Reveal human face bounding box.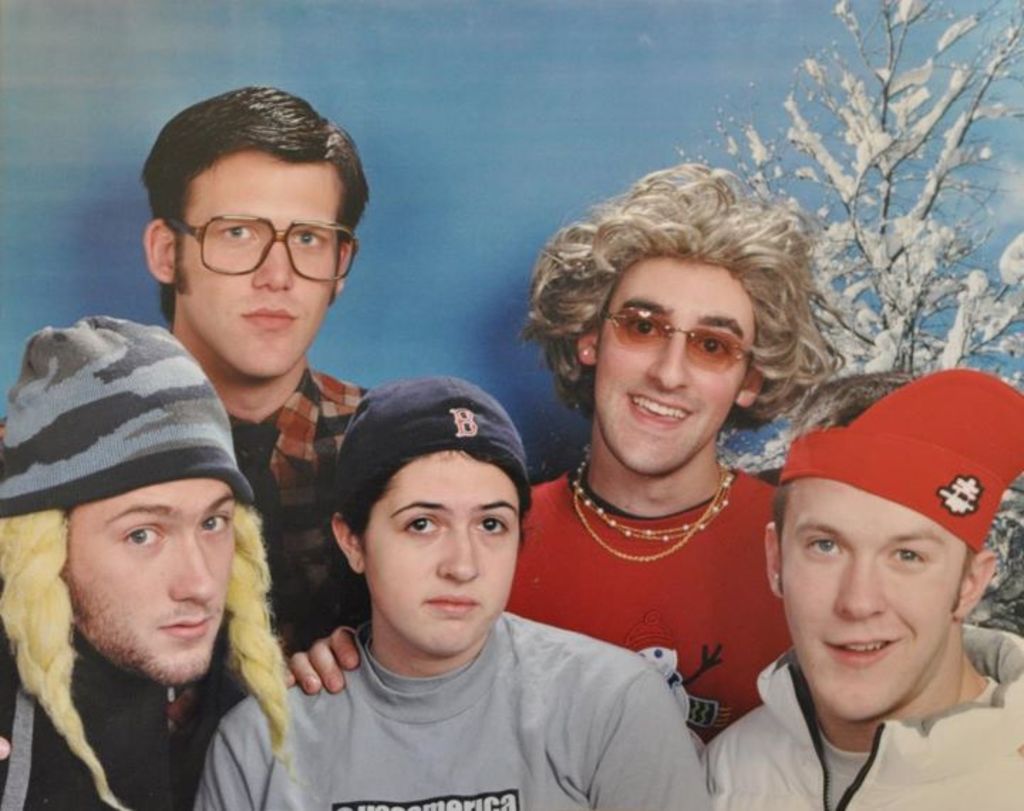
Revealed: 65/474/242/689.
